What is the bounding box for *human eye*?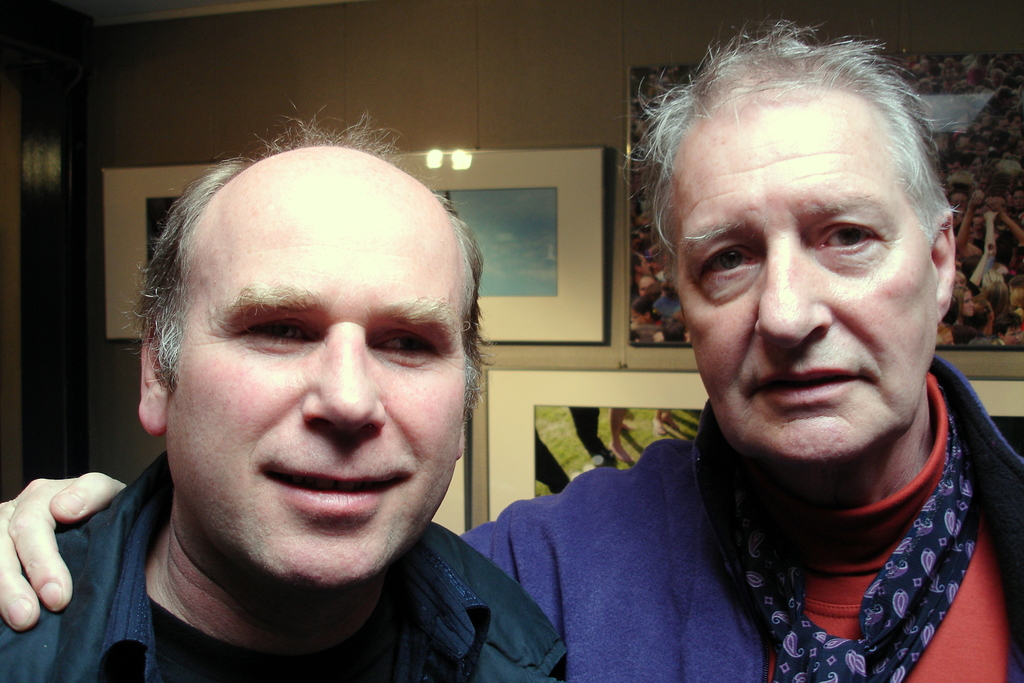
(left=368, top=330, right=444, bottom=365).
